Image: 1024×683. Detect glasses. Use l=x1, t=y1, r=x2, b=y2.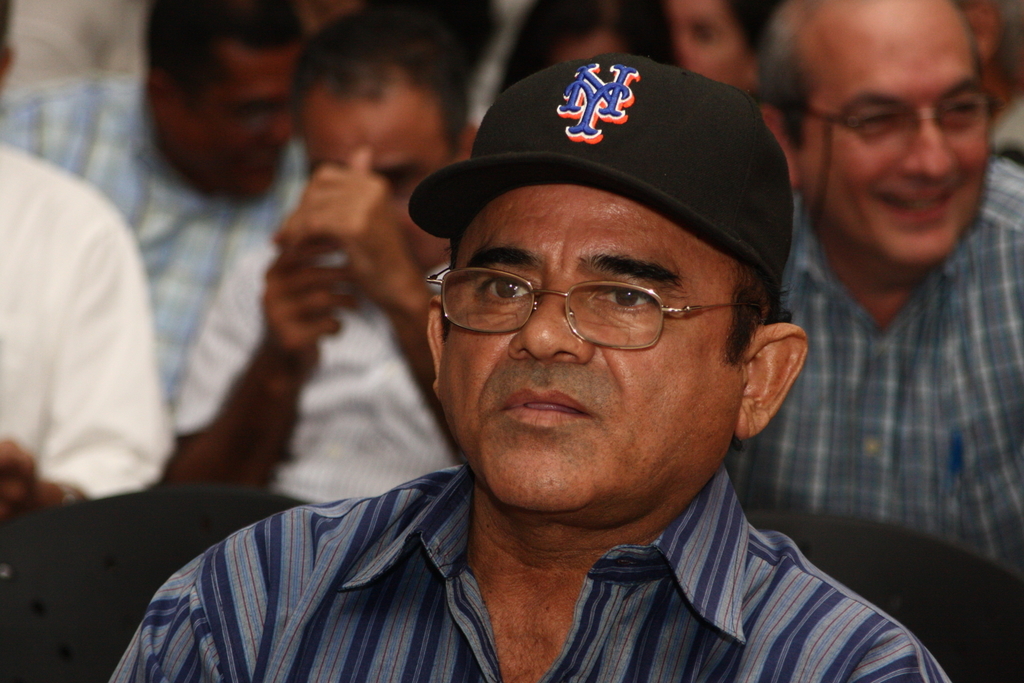
l=424, t=263, r=780, b=356.
